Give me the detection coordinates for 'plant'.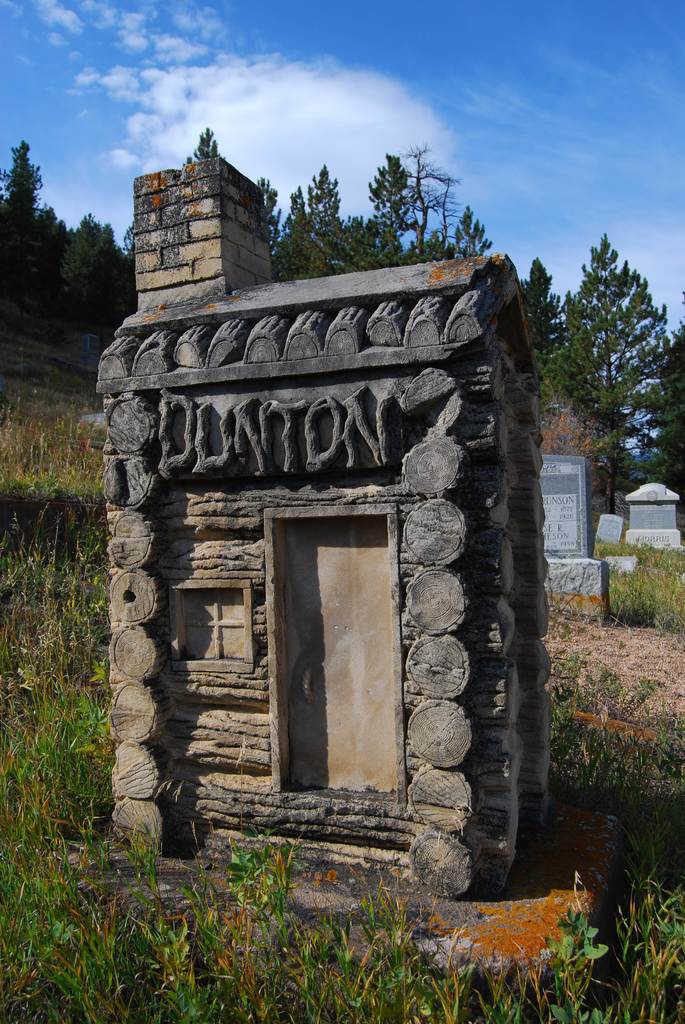
x1=587 y1=659 x2=627 y2=721.
